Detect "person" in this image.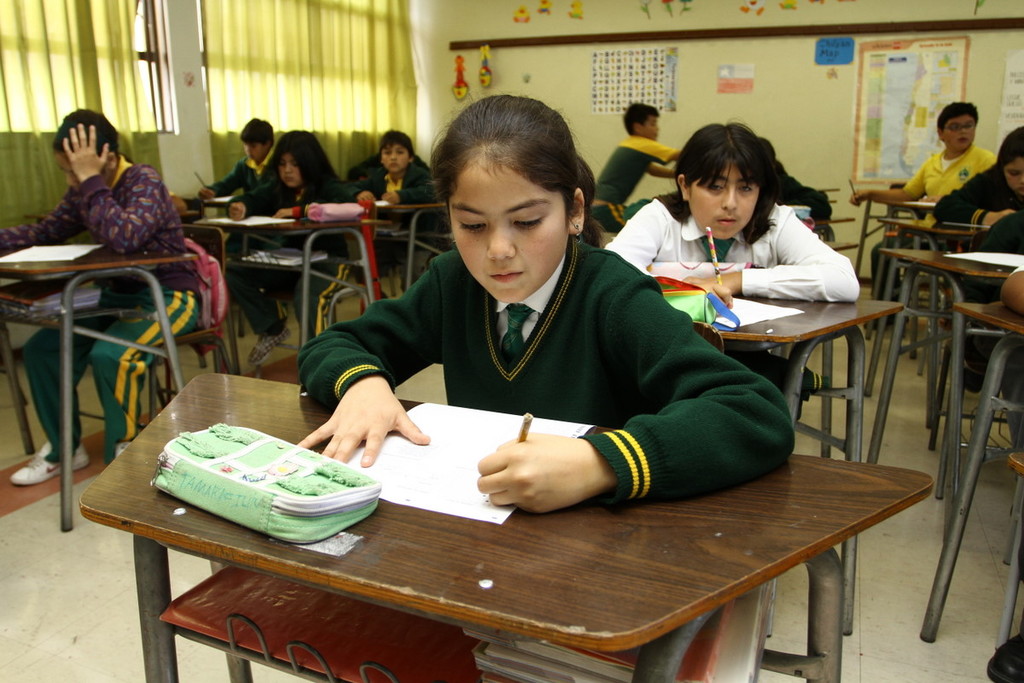
Detection: <region>595, 123, 861, 424</region>.
